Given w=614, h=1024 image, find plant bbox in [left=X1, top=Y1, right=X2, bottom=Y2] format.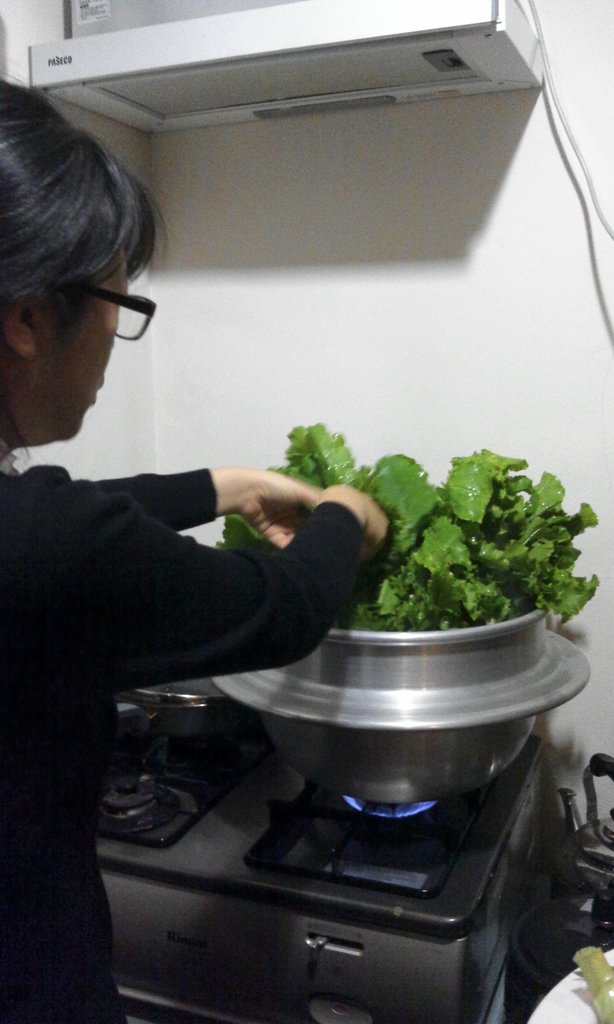
[left=276, top=414, right=370, bottom=487].
